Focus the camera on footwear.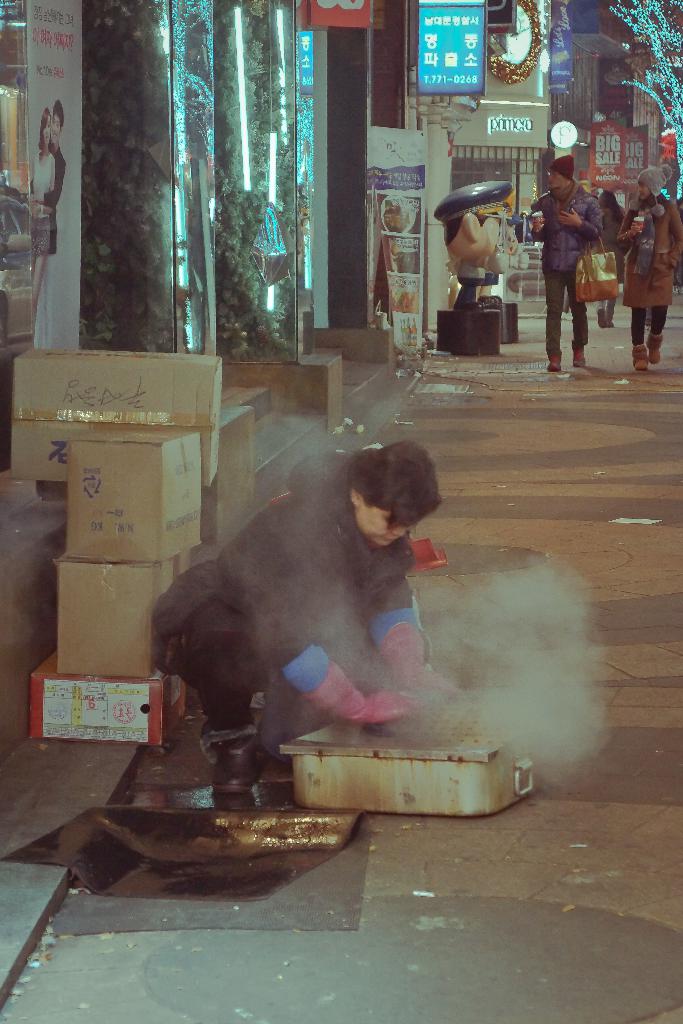
Focus region: 548/349/564/372.
